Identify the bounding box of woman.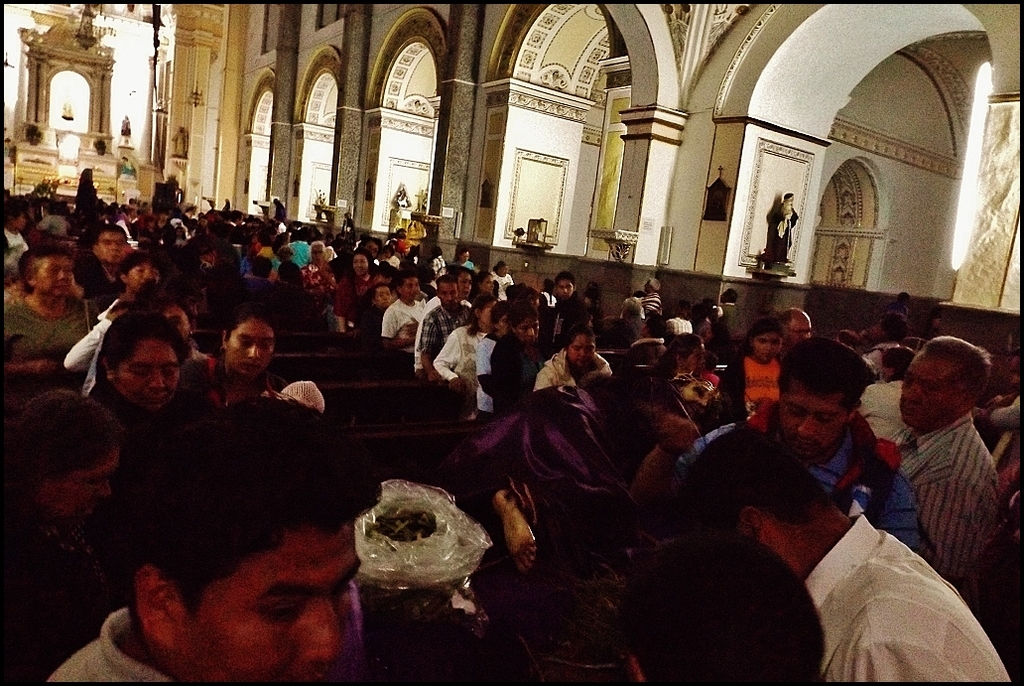
bbox(326, 249, 391, 332).
